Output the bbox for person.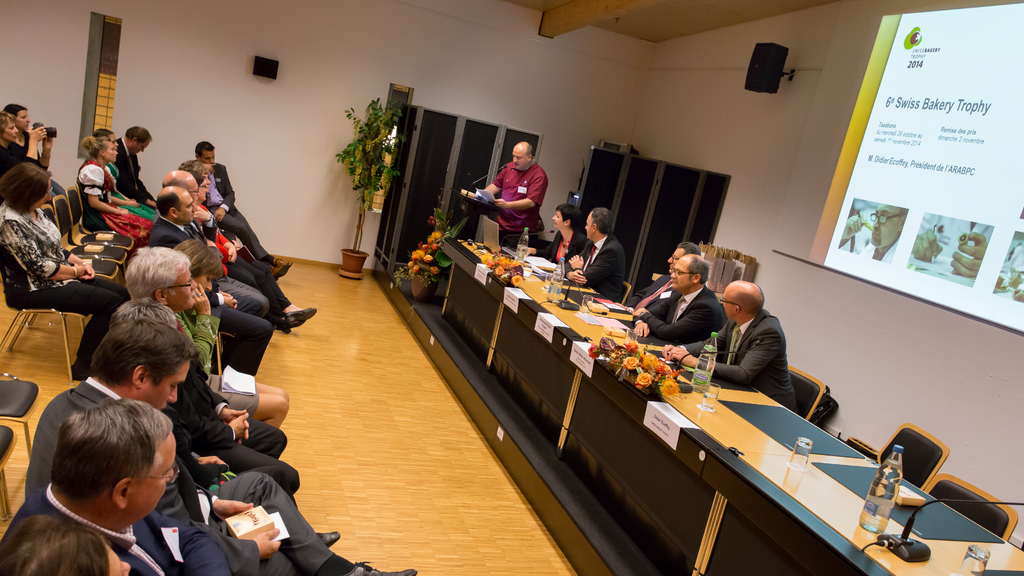
<bbox>161, 170, 269, 318</bbox>.
